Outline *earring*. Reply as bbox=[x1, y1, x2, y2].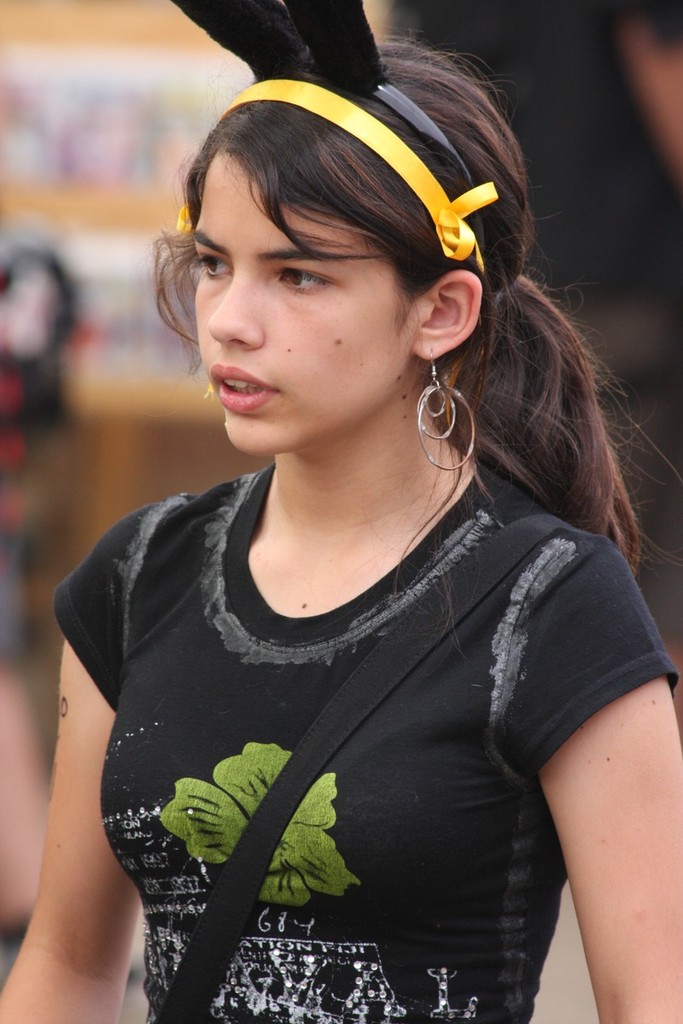
bbox=[415, 342, 476, 469].
